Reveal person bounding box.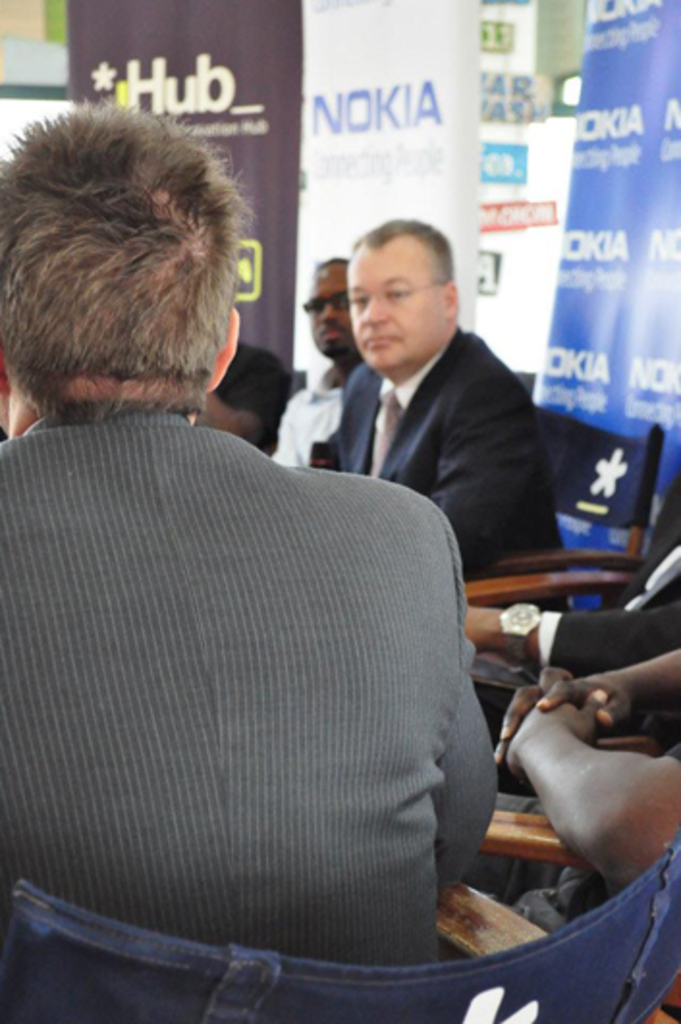
Revealed: 177, 332, 309, 447.
